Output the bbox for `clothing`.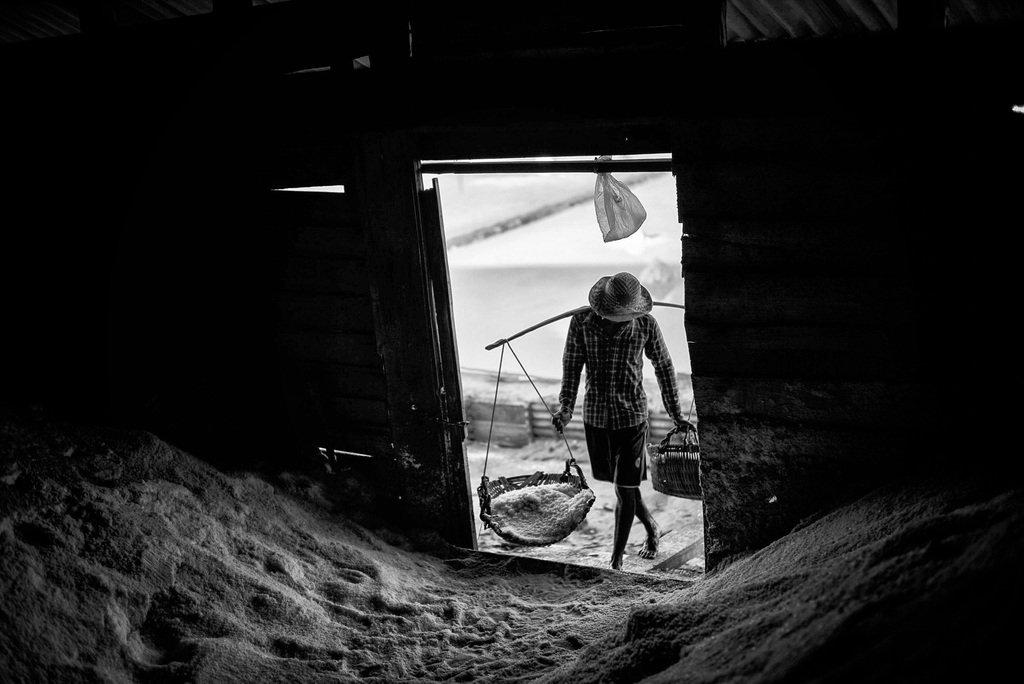
box(574, 305, 684, 543).
